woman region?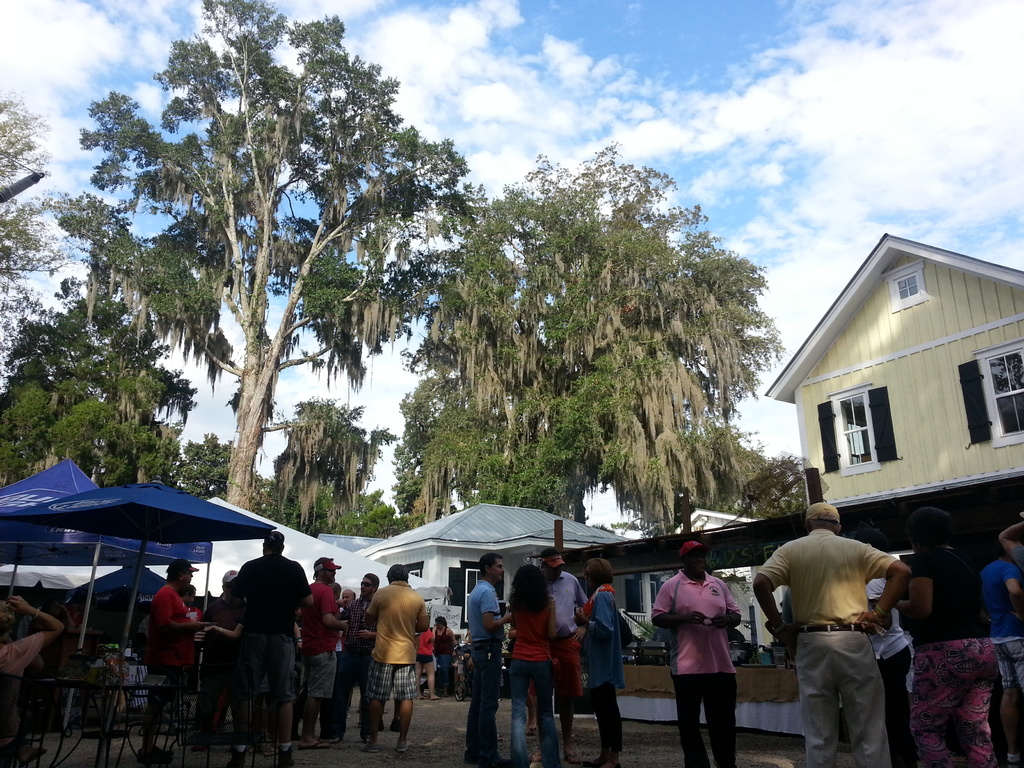
x1=511 y1=563 x2=560 y2=767
